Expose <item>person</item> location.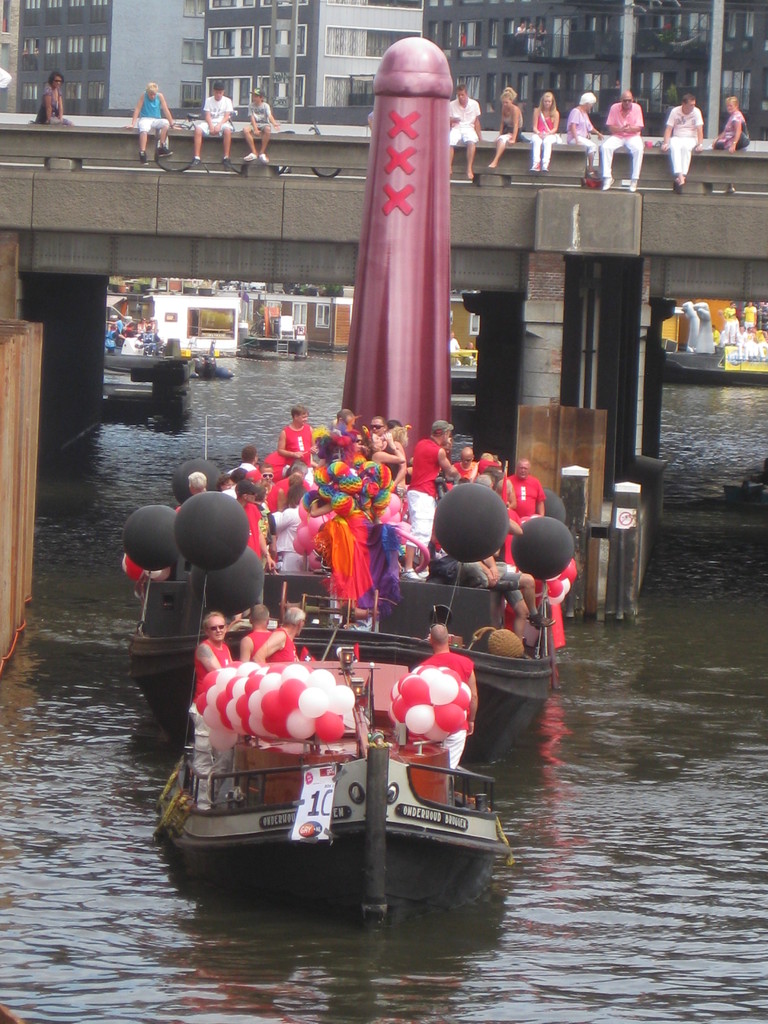
Exposed at left=279, top=406, right=321, bottom=481.
